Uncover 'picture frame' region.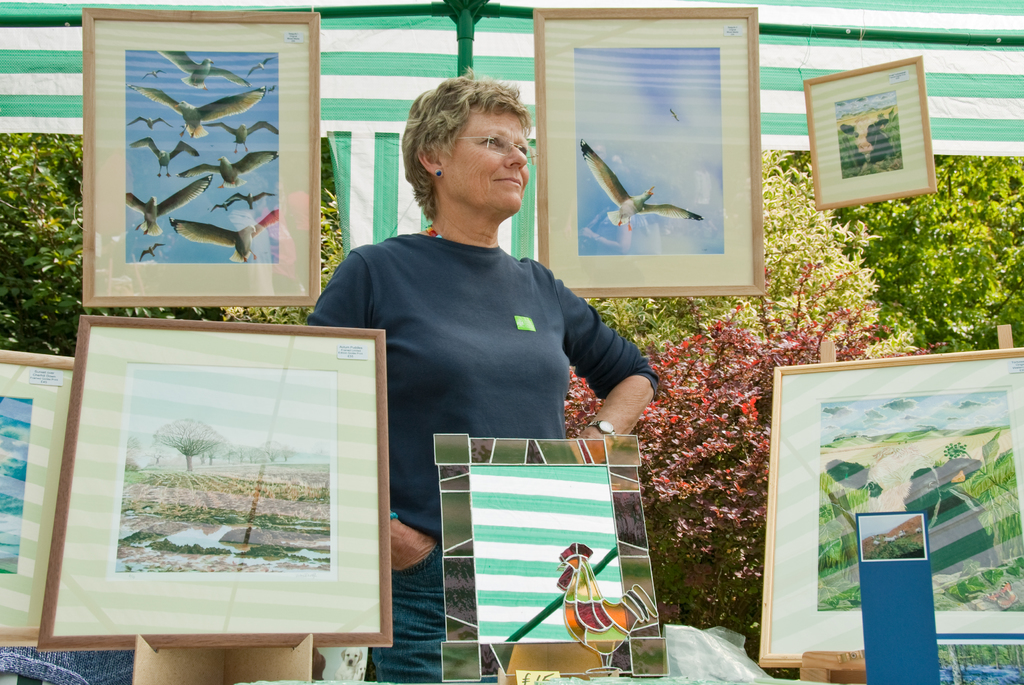
Uncovered: [810, 54, 948, 218].
